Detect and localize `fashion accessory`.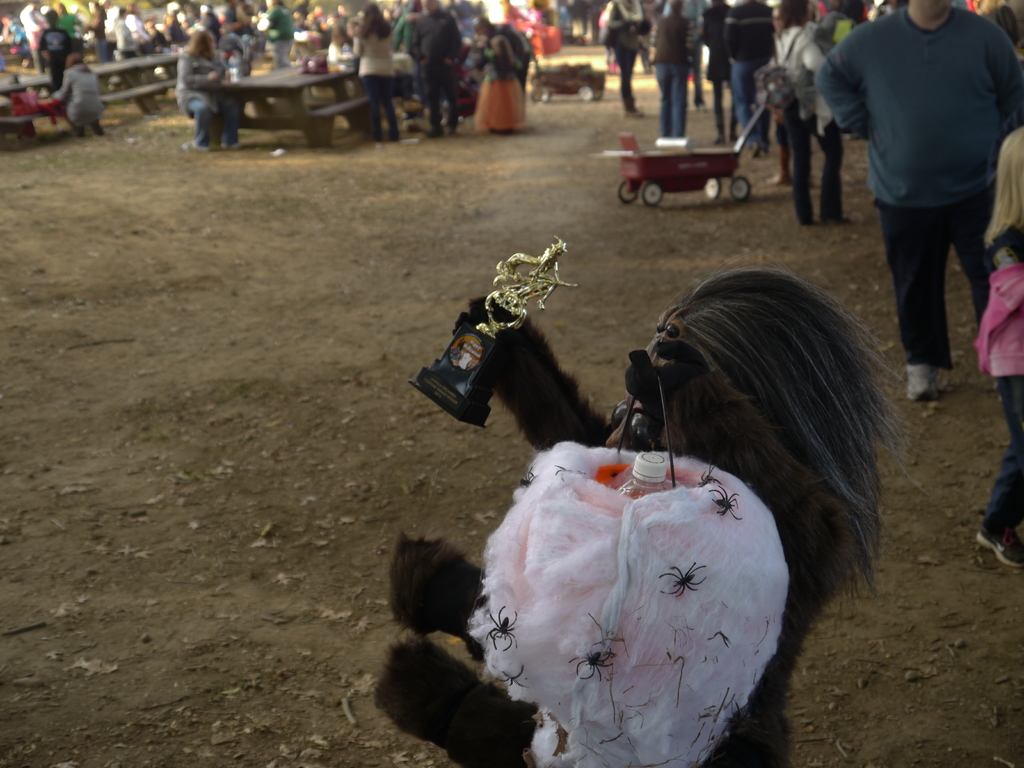
Localized at bbox=(467, 442, 791, 767).
